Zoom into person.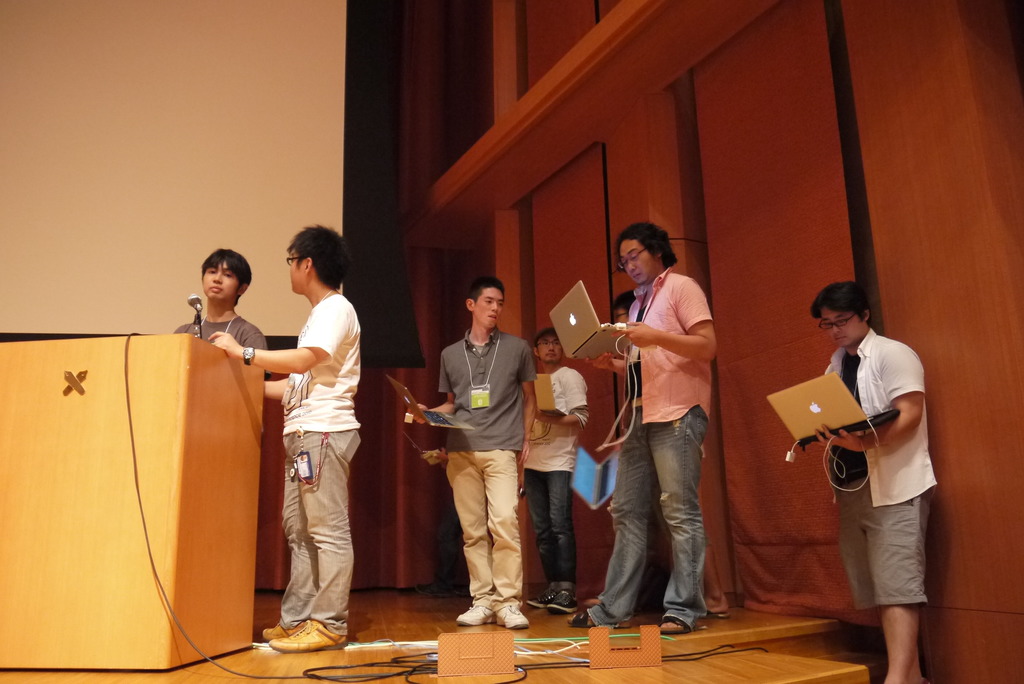
Zoom target: 170:247:268:345.
